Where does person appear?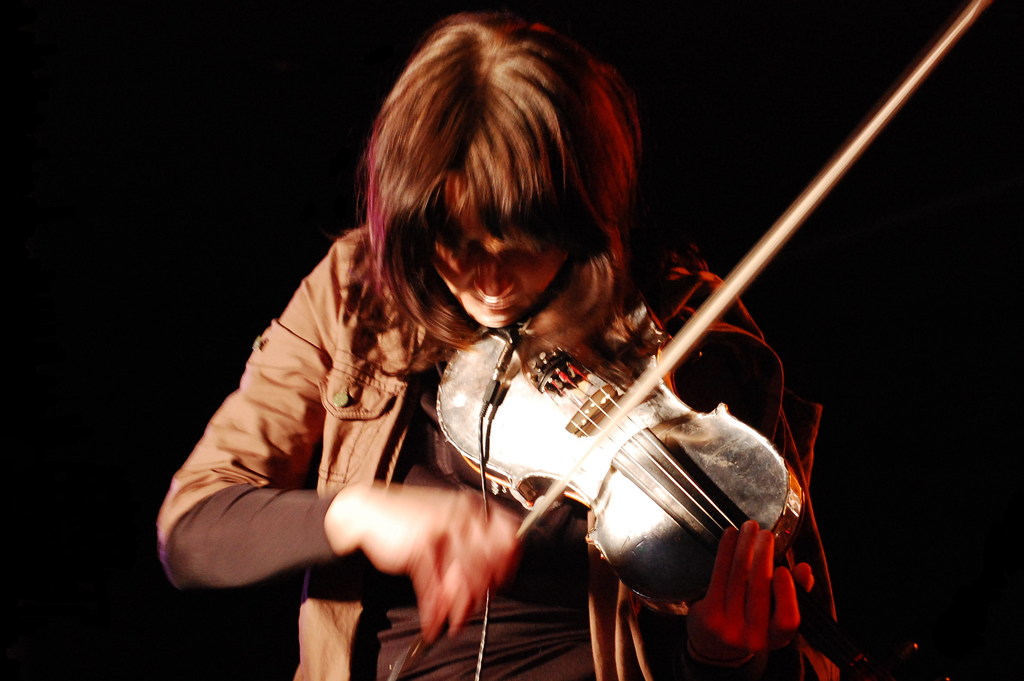
Appears at {"x1": 154, "y1": 13, "x2": 877, "y2": 680}.
